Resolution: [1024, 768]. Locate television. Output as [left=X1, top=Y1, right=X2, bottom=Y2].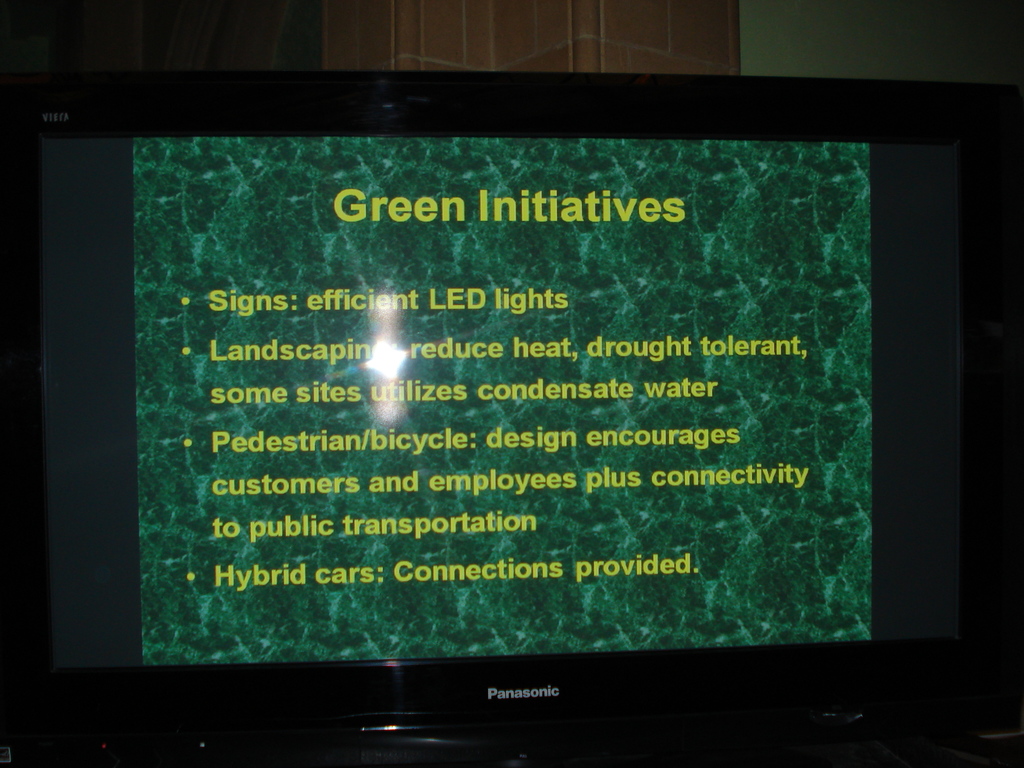
[left=0, top=70, right=1018, bottom=730].
